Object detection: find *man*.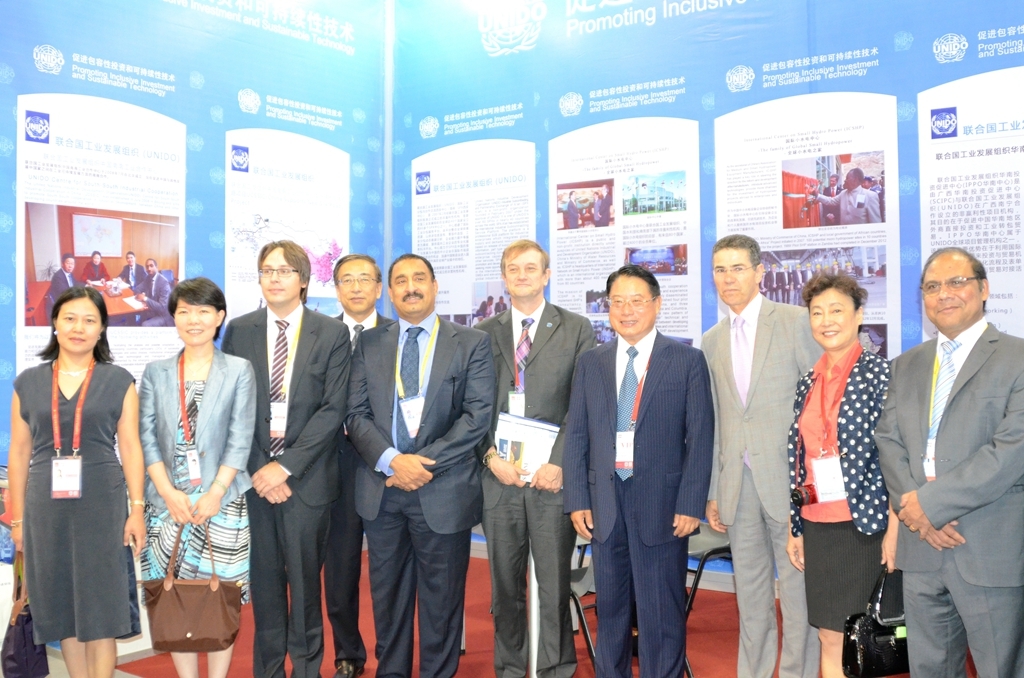
x1=115 y1=248 x2=143 y2=288.
